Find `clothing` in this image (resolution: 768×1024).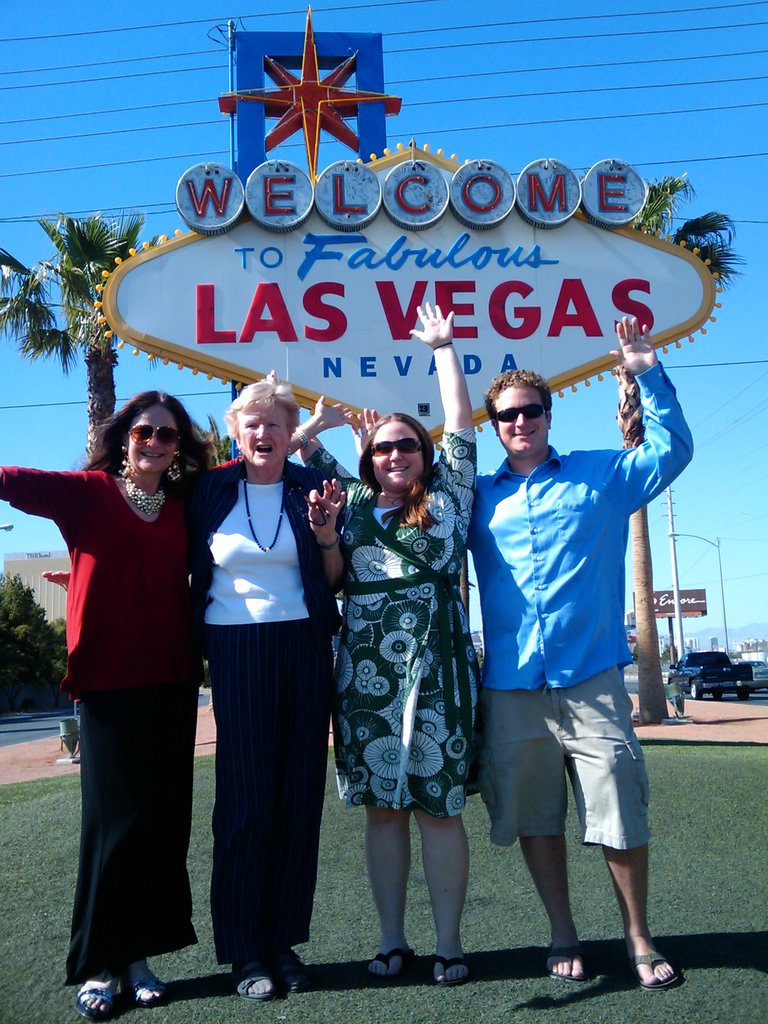
(465, 362, 696, 848).
